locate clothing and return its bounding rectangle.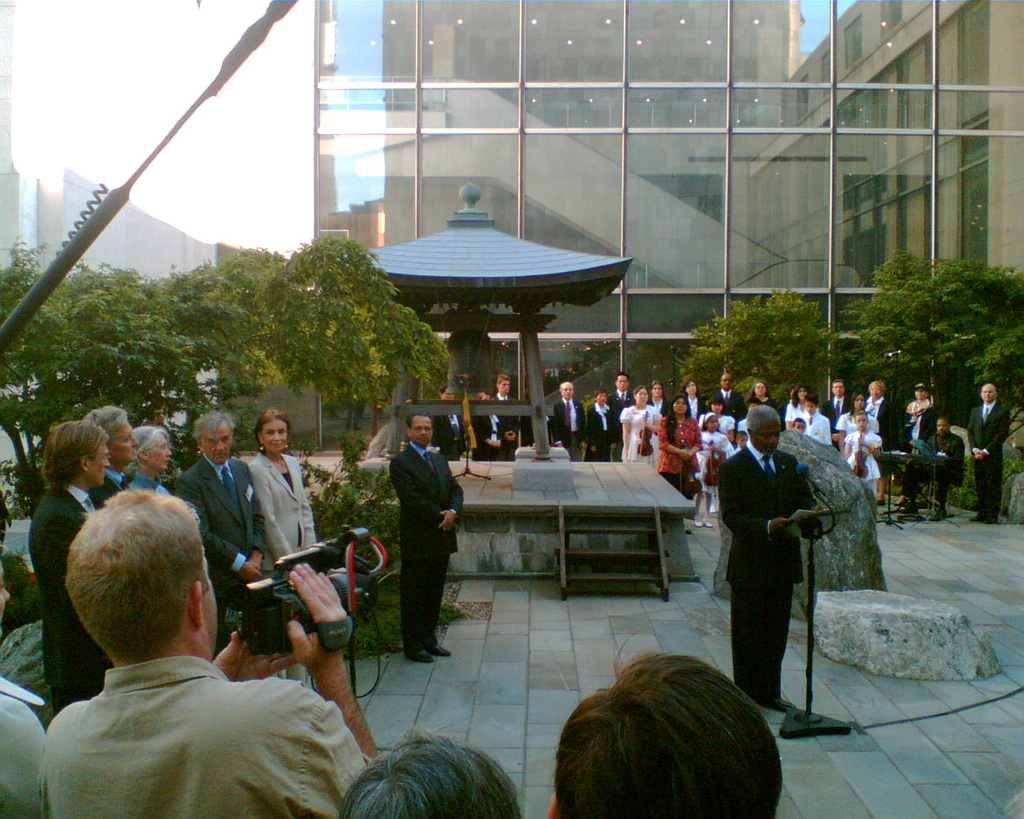
{"x1": 970, "y1": 400, "x2": 1009, "y2": 513}.
